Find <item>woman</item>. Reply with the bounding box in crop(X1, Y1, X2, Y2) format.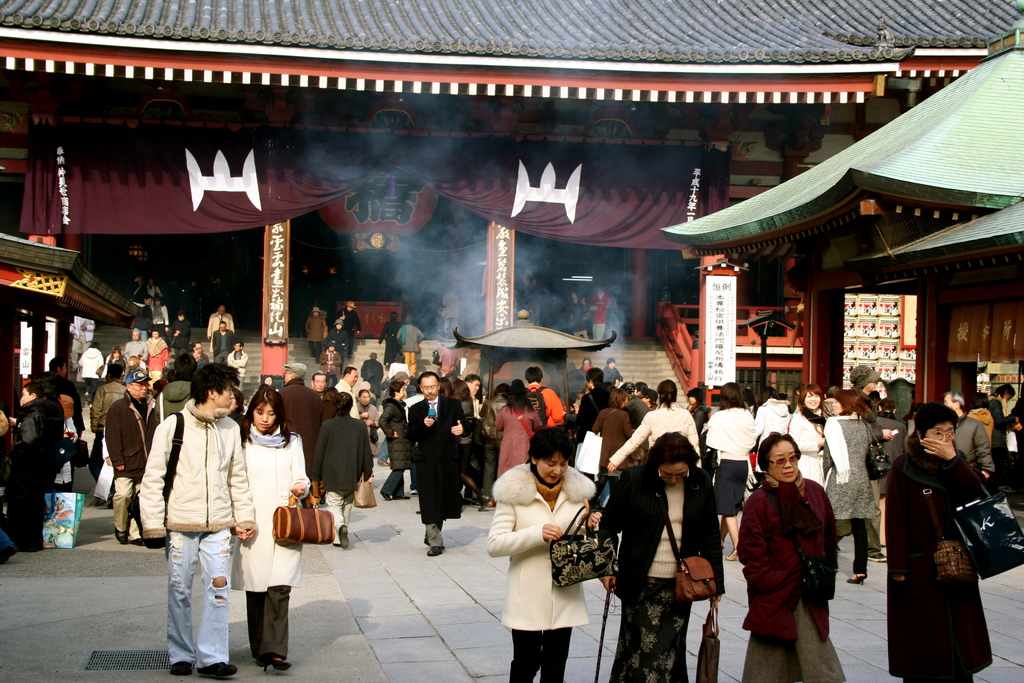
crop(705, 381, 757, 562).
